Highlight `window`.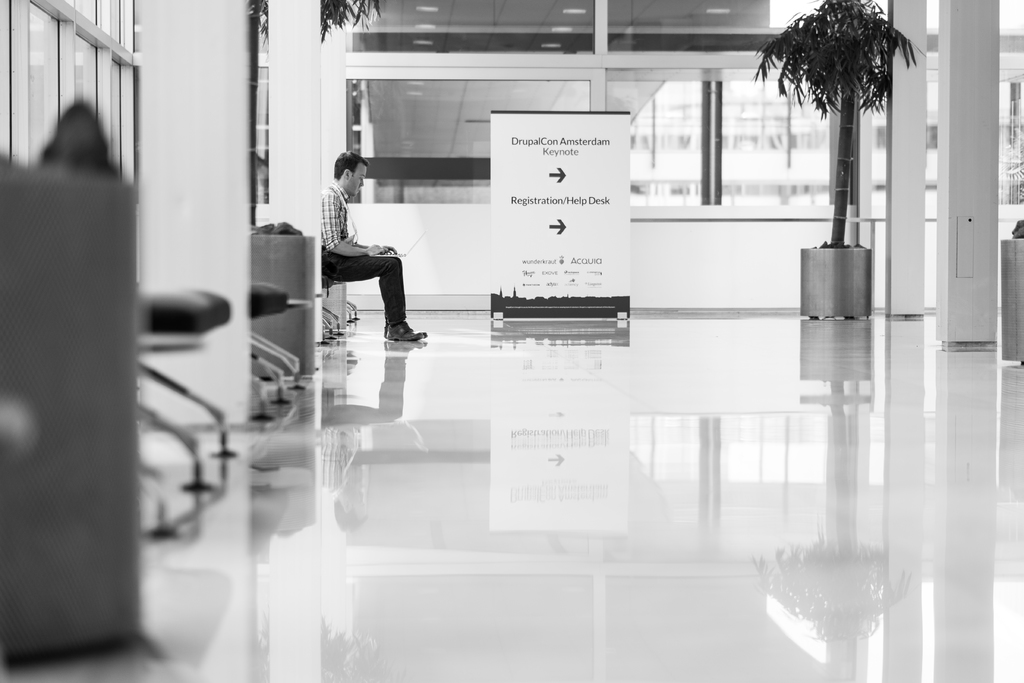
Highlighted region: 250/0/271/69.
